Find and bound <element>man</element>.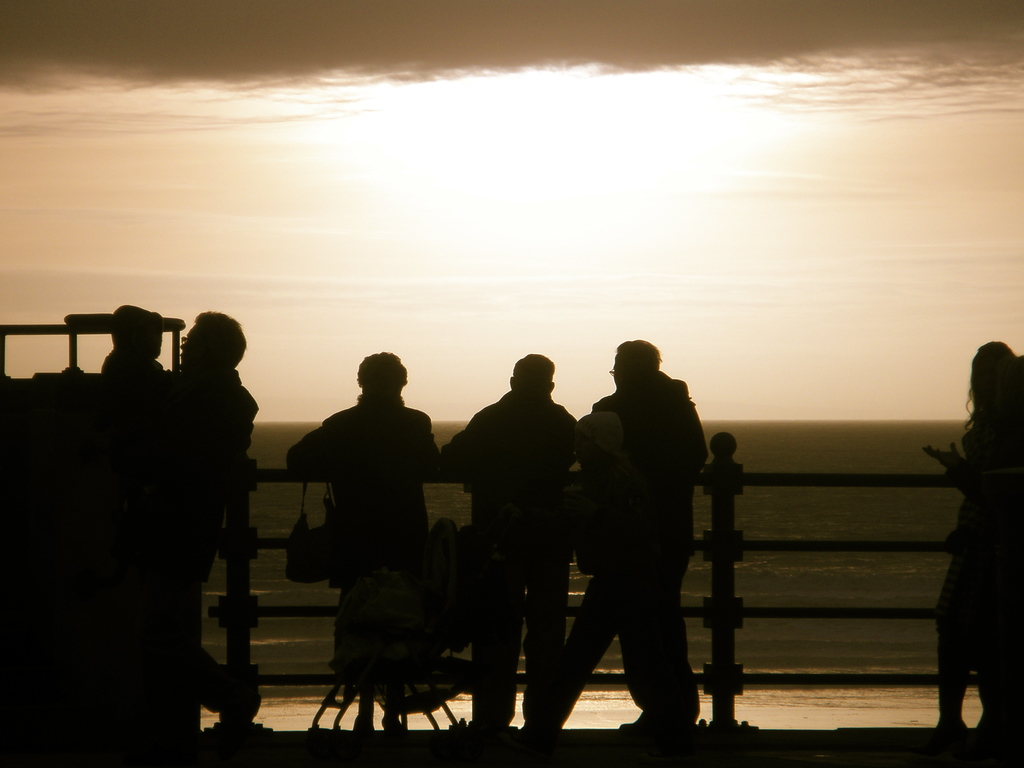
Bound: BBox(272, 335, 463, 725).
